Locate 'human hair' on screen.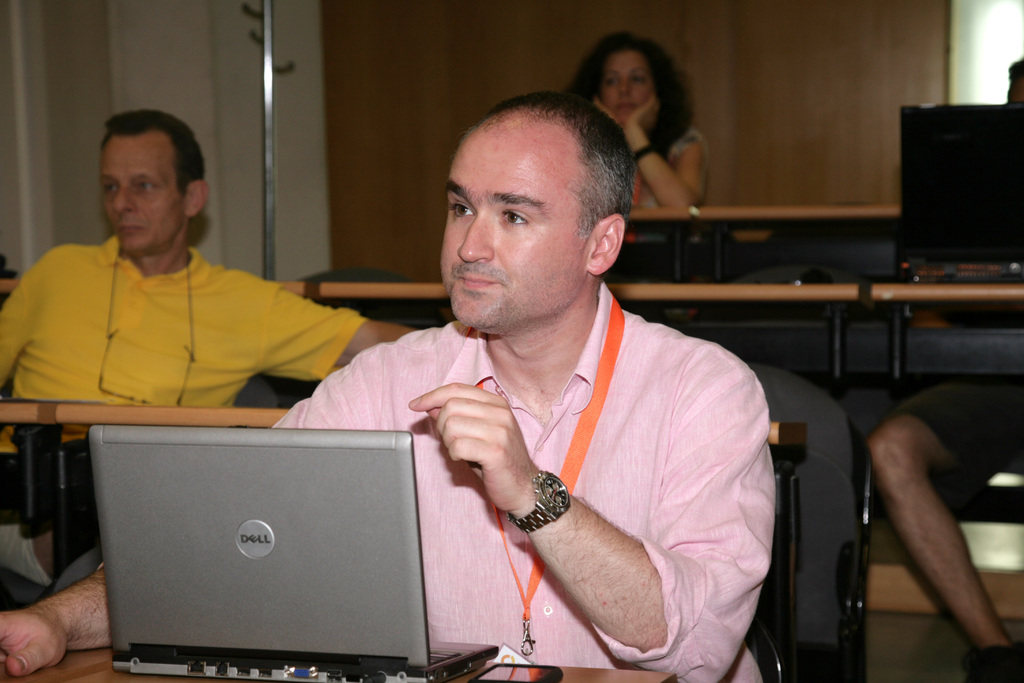
On screen at <box>438,81,641,277</box>.
